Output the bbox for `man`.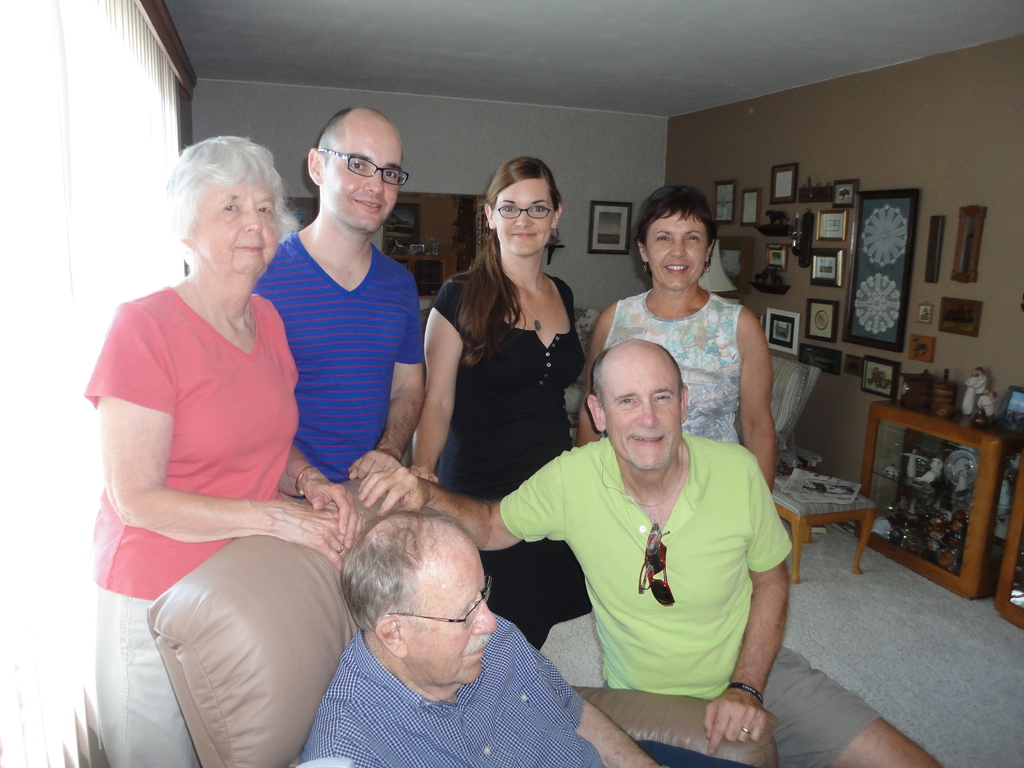
pyautogui.locateOnScreen(303, 505, 666, 767).
